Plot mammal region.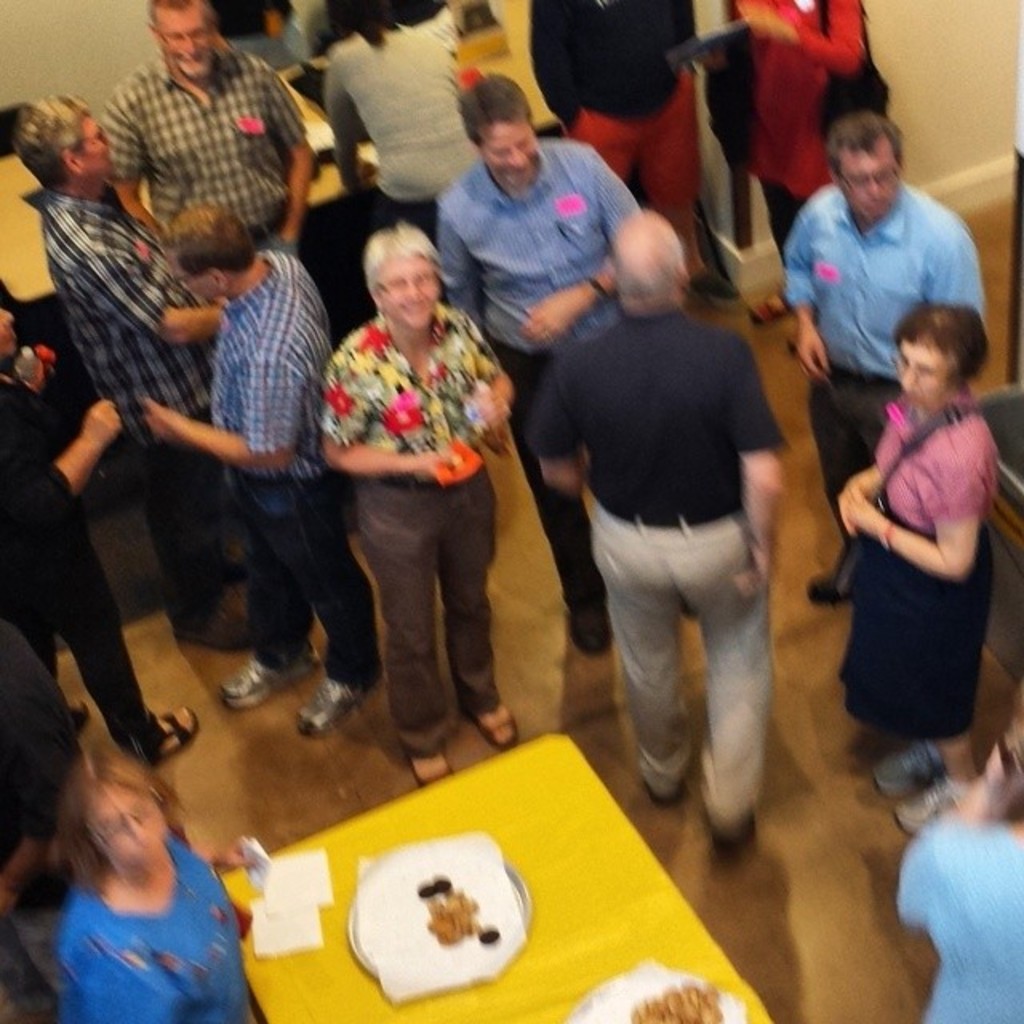
Plotted at <region>0, 309, 195, 760</region>.
